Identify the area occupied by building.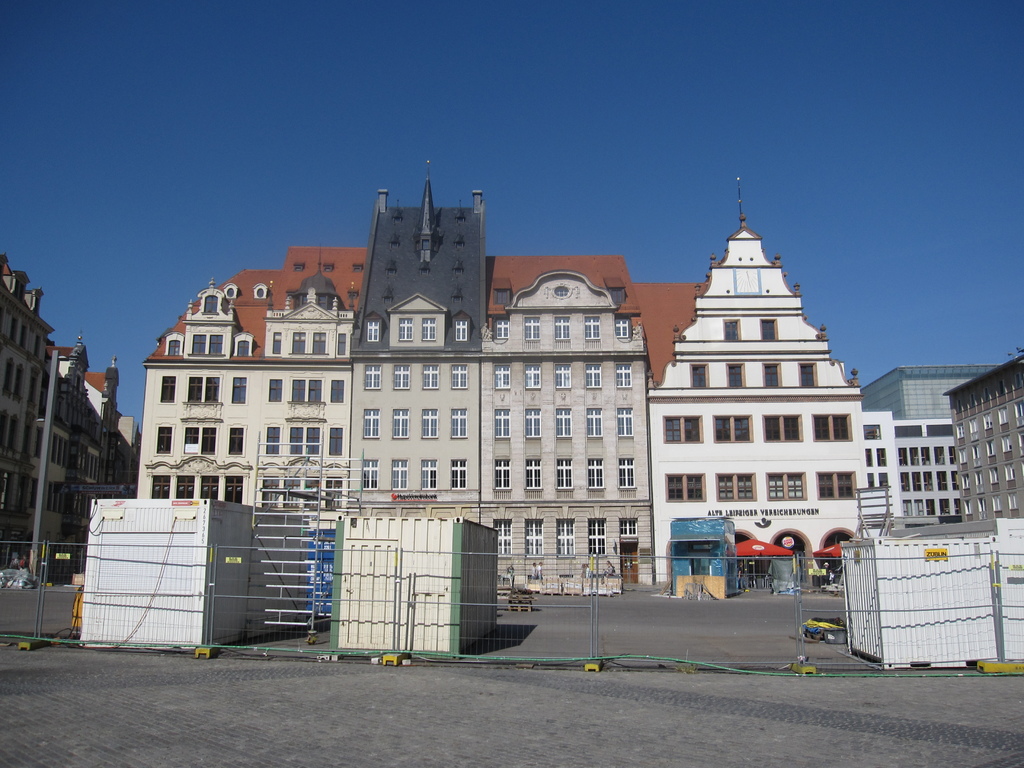
Area: 900/426/966/524.
